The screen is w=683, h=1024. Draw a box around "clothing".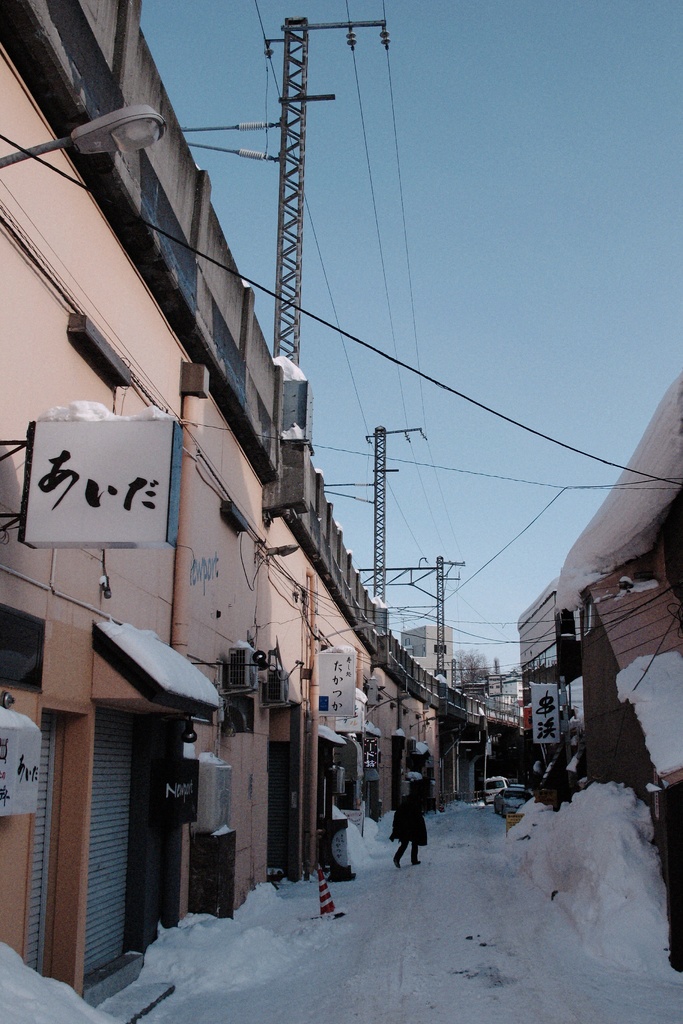
rect(394, 792, 425, 847).
